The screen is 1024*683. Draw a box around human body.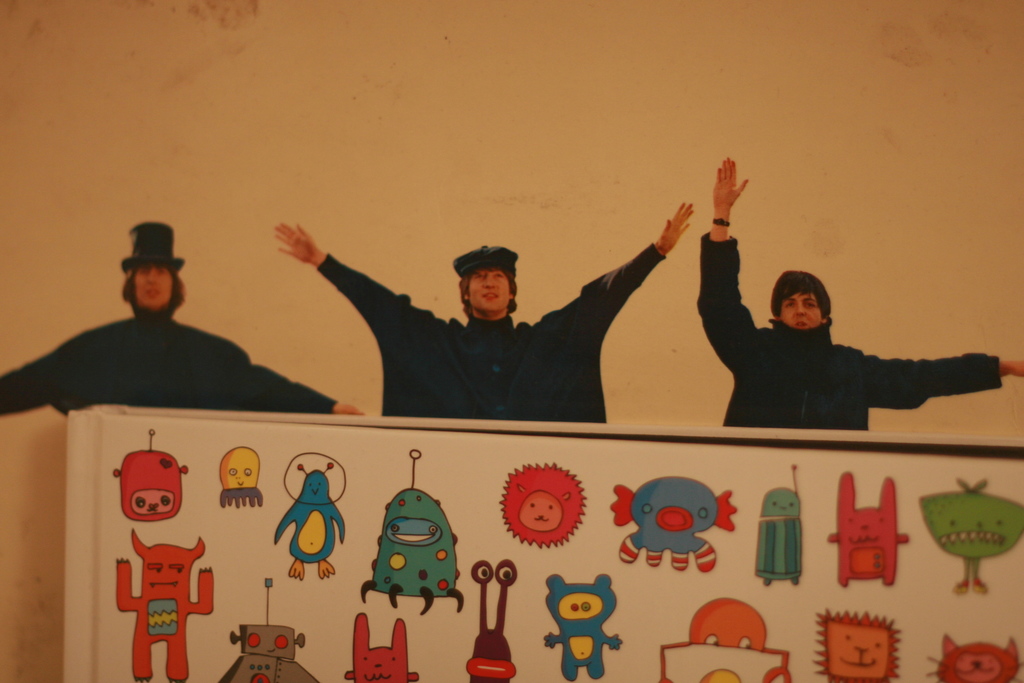
[left=689, top=151, right=1023, bottom=431].
